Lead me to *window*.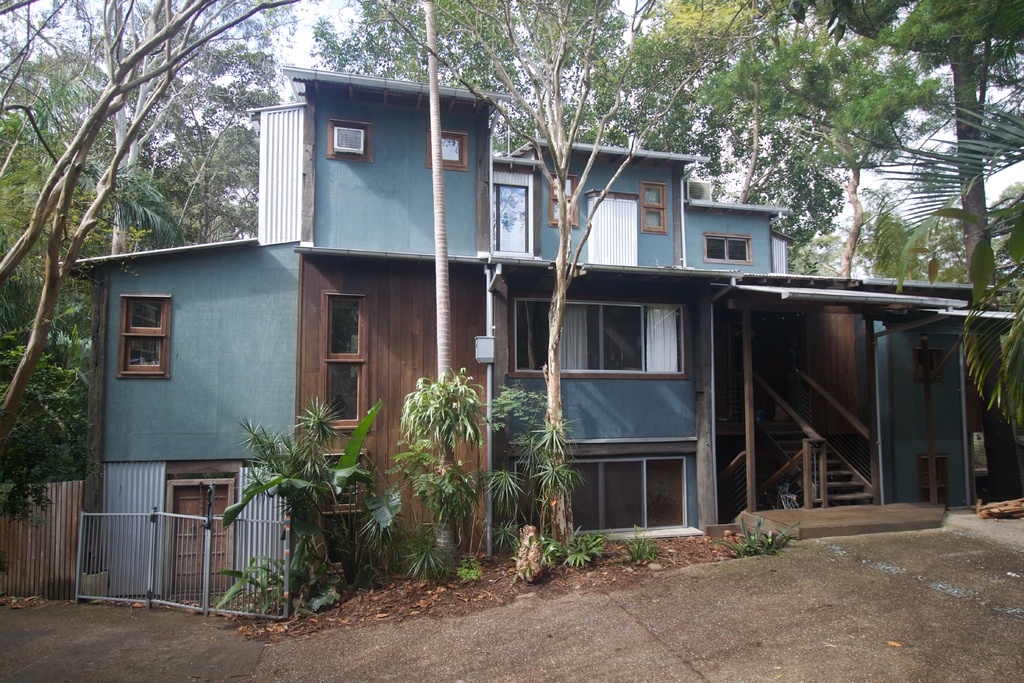
Lead to bbox=(701, 231, 754, 267).
